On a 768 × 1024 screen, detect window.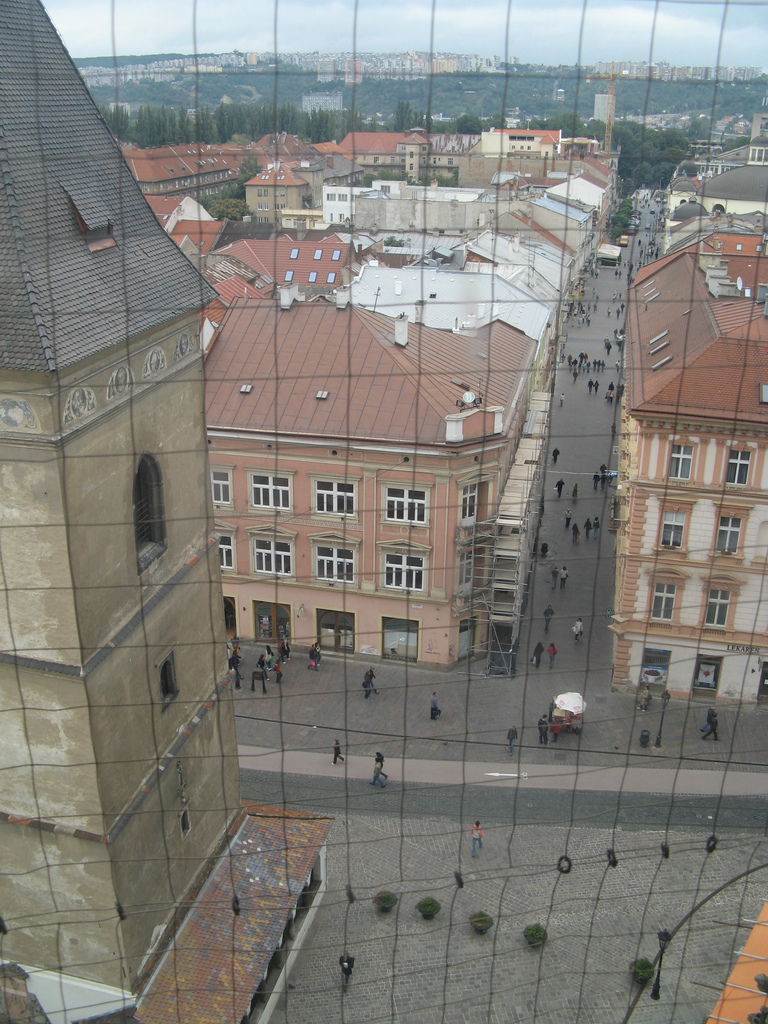
[129,451,175,575].
